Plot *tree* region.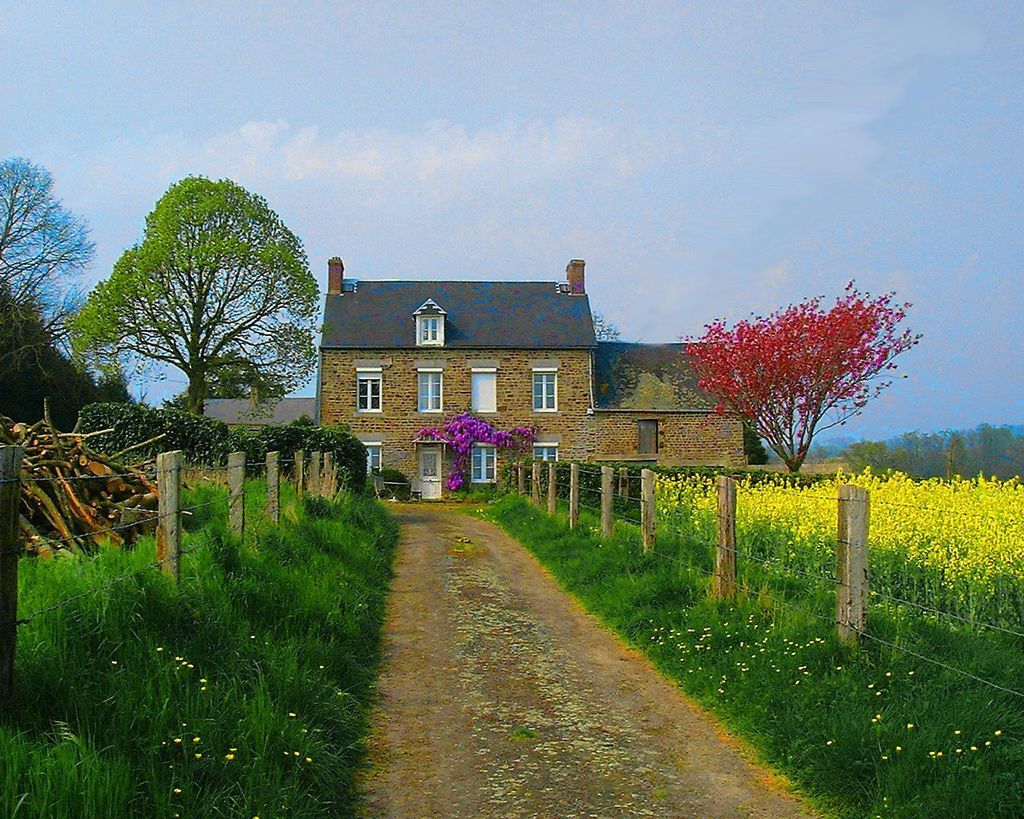
Plotted at <bbox>679, 276, 923, 477</bbox>.
